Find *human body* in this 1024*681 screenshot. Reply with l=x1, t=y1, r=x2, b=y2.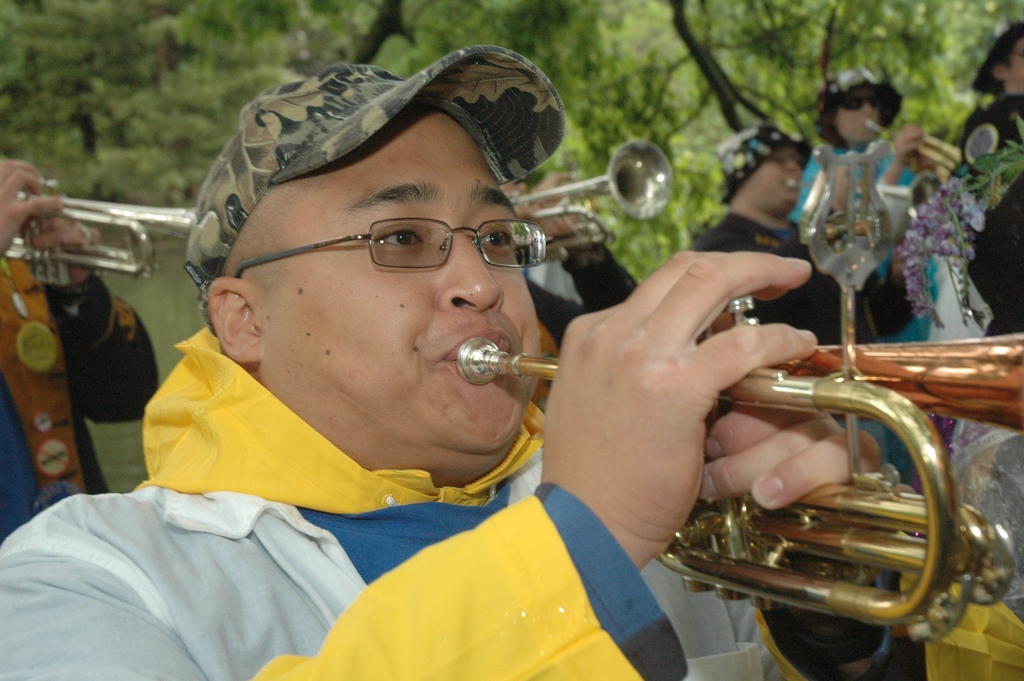
l=705, t=209, r=927, b=676.
